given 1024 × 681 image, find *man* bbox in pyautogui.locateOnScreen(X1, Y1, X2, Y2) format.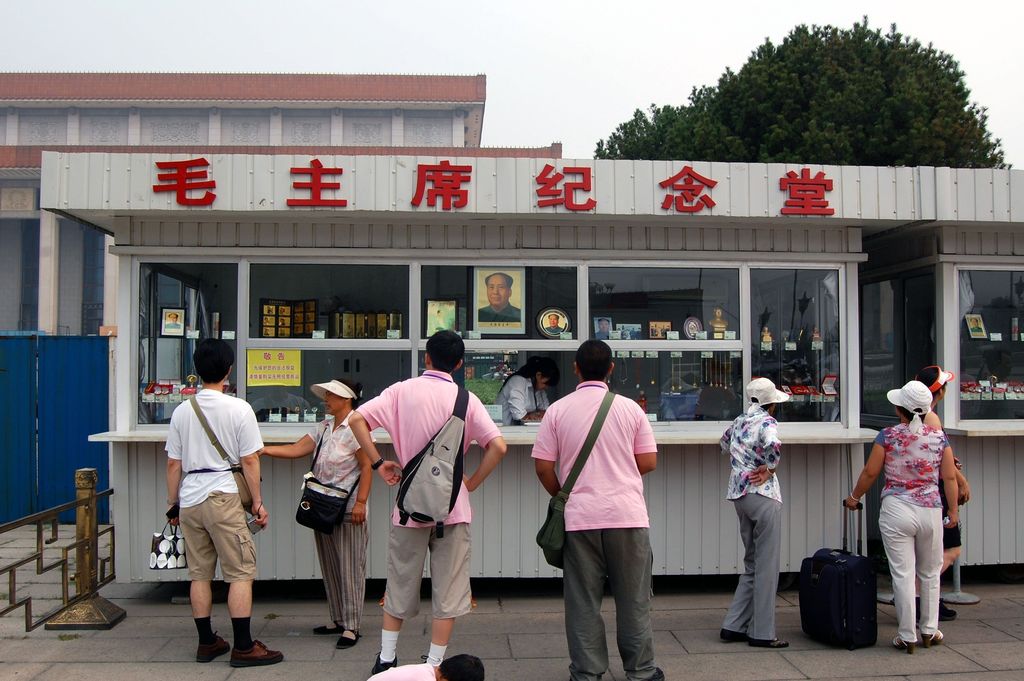
pyautogui.locateOnScreen(596, 319, 609, 338).
